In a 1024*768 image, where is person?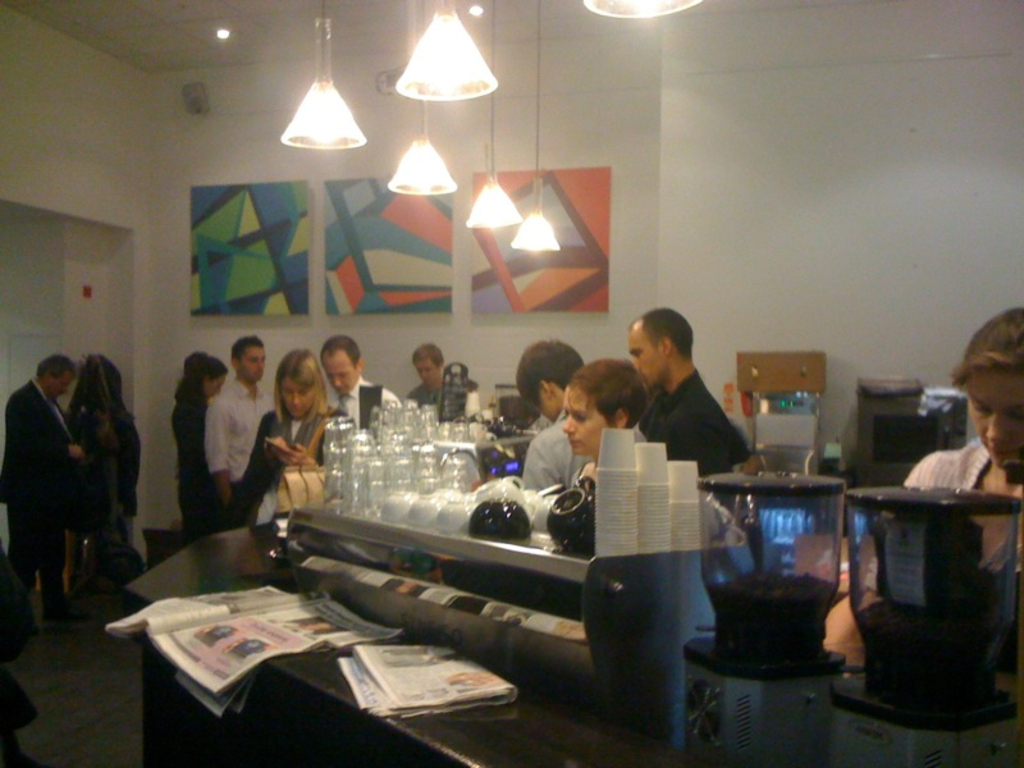
Rect(229, 342, 340, 544).
